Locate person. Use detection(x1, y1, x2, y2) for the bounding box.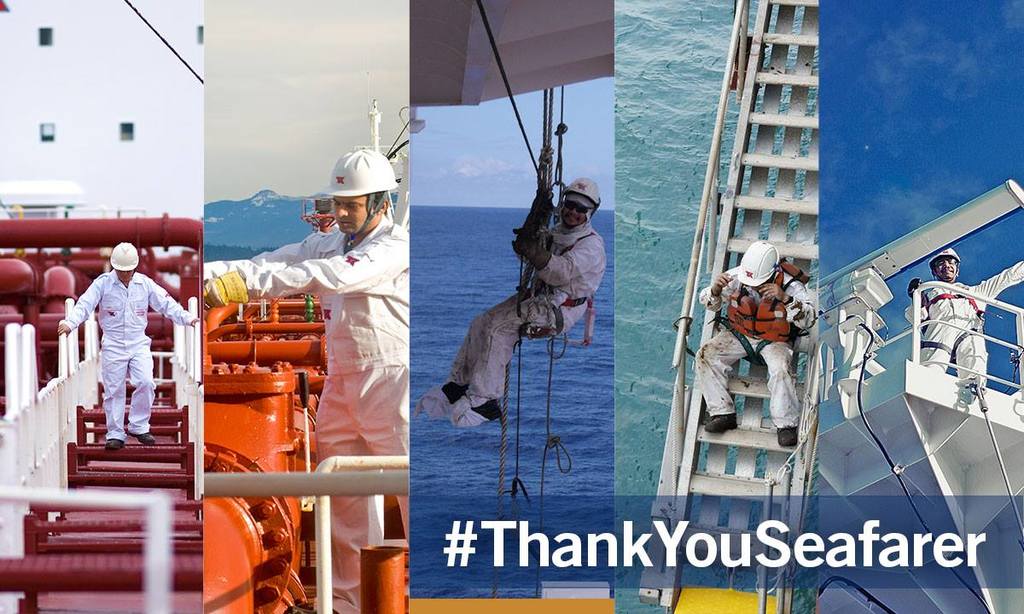
detection(413, 184, 613, 432).
